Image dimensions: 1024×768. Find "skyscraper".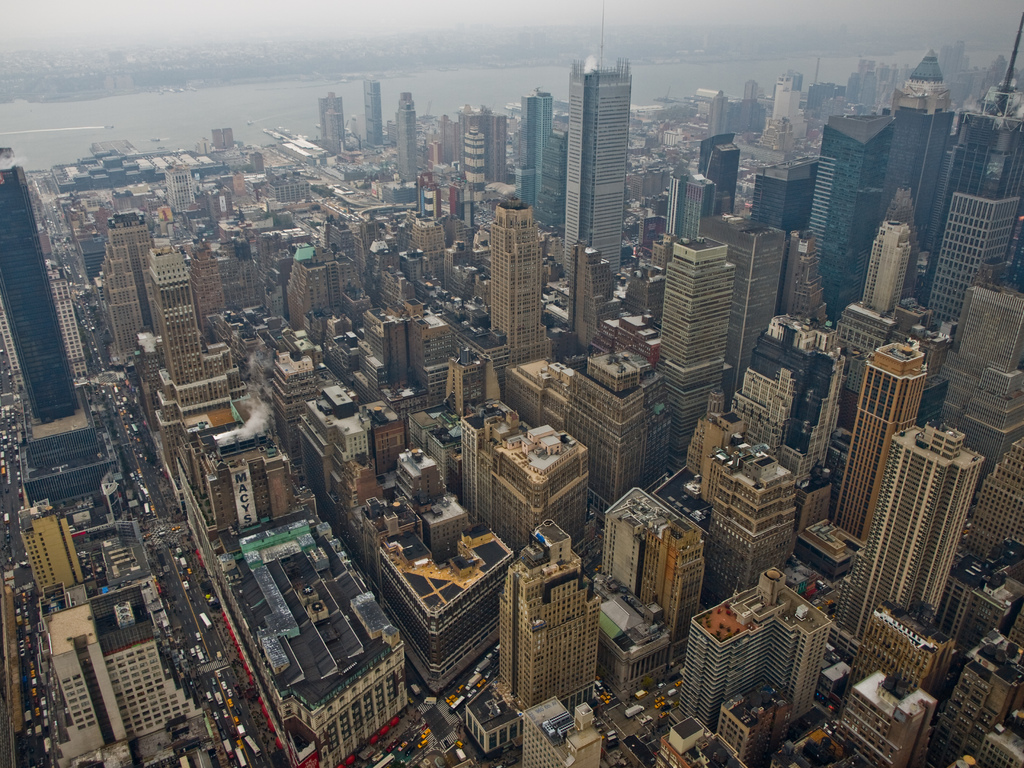
92,212,154,352.
